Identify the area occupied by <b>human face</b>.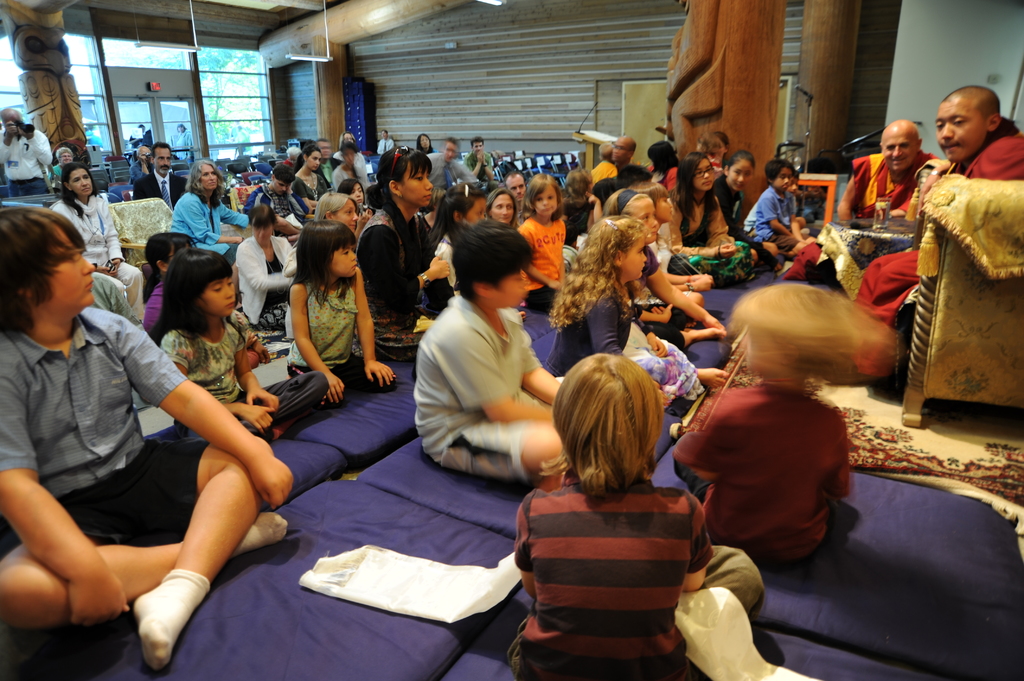
Area: detection(323, 239, 356, 275).
